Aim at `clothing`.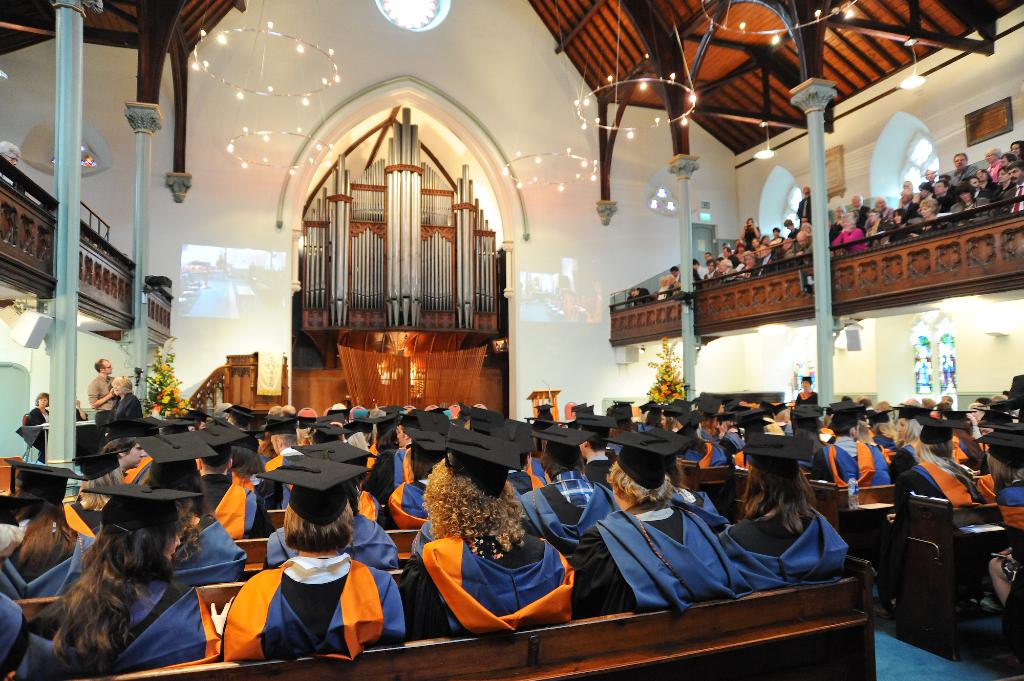
Aimed at 49/569/214/675.
